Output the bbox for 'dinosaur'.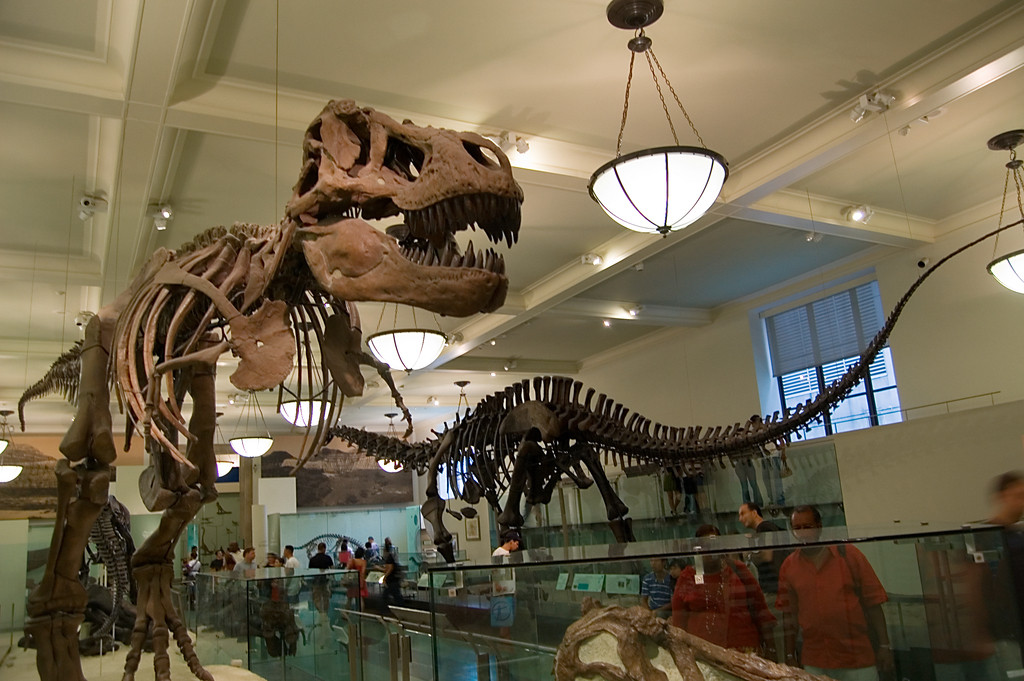
crop(10, 311, 228, 680).
